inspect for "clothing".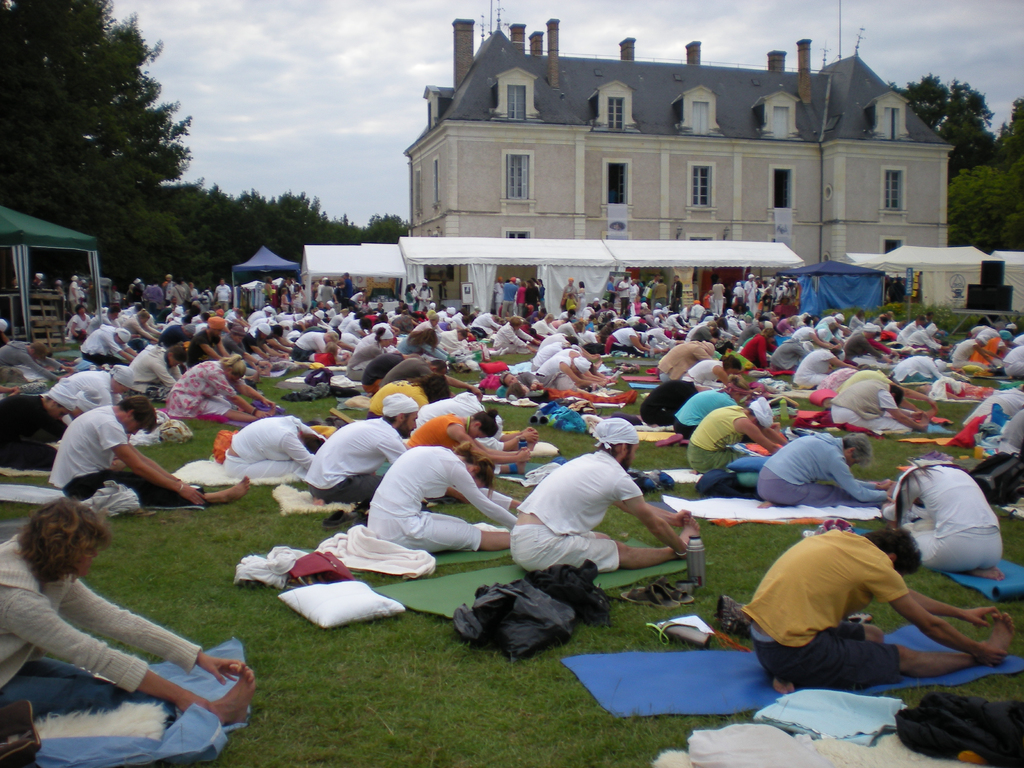
Inspection: 512,449,642,572.
